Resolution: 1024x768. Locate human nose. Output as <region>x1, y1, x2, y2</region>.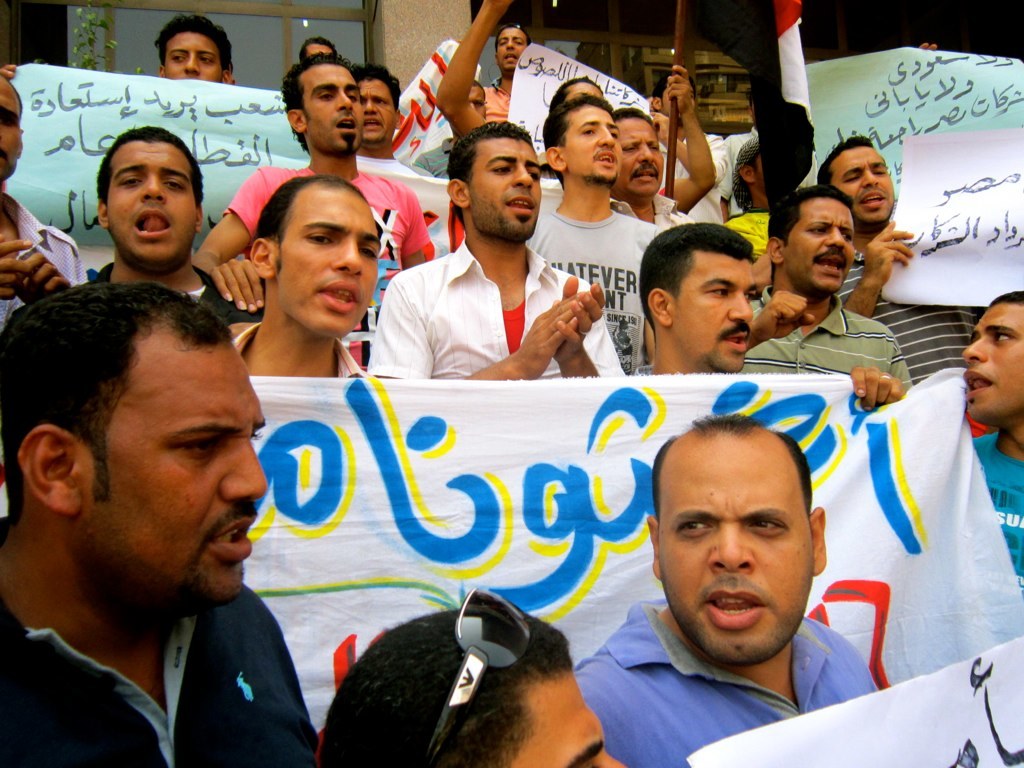
<region>707, 524, 754, 573</region>.
